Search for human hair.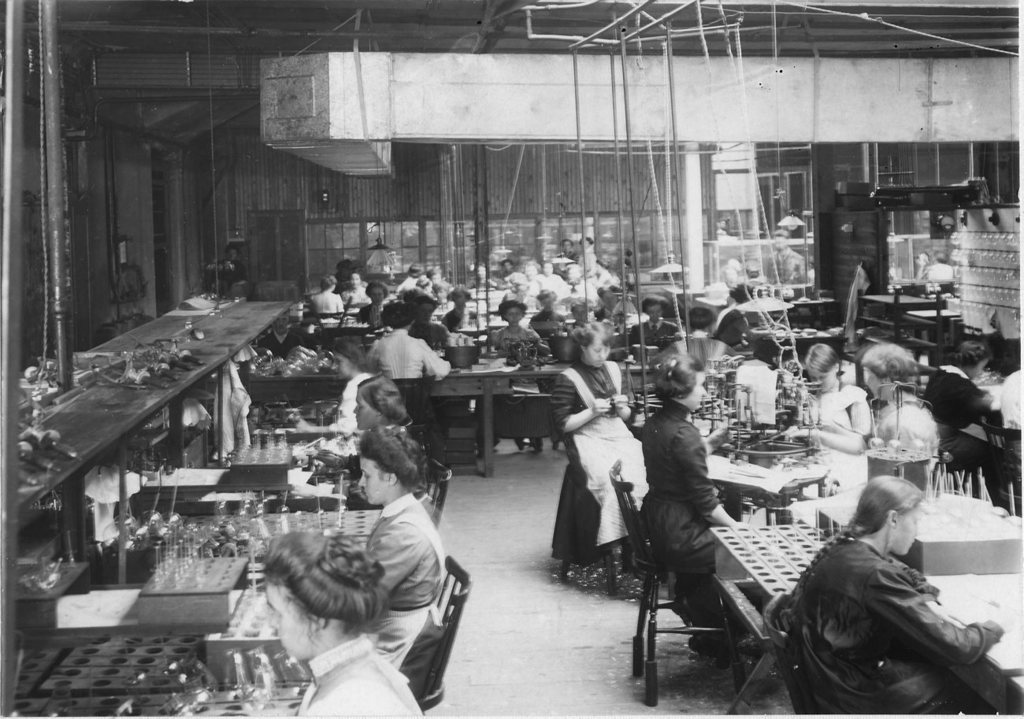
Found at [x1=948, y1=340, x2=993, y2=367].
